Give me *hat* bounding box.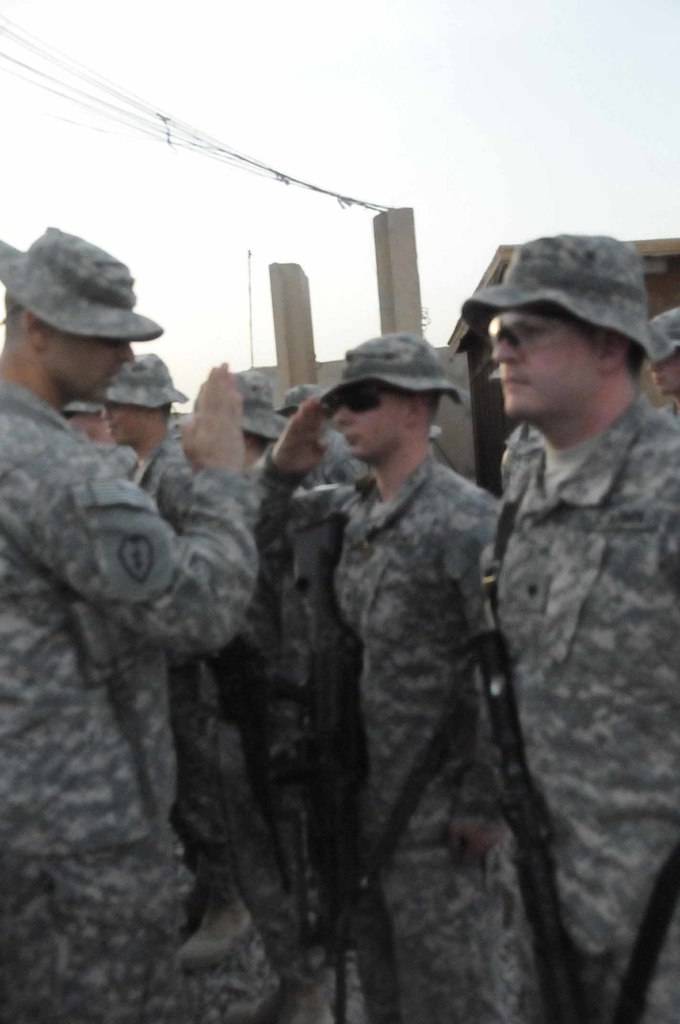
[left=0, top=225, right=161, bottom=342].
